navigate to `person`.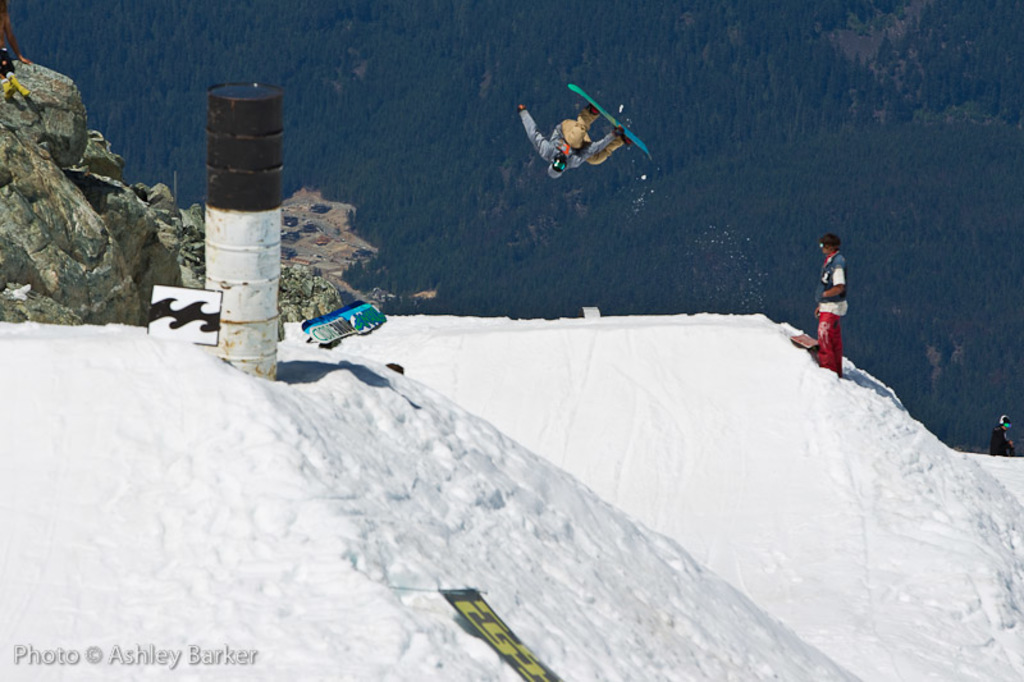
Navigation target: detection(529, 72, 653, 193).
